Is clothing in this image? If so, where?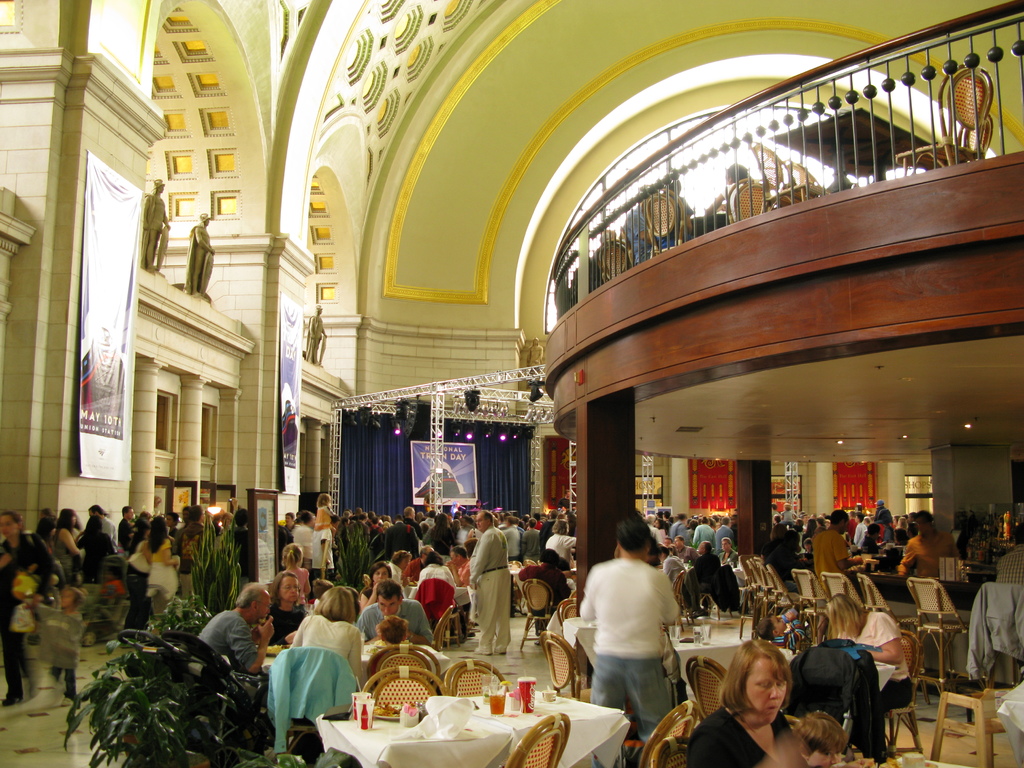
Yes, at (left=181, top=225, right=211, bottom=291).
